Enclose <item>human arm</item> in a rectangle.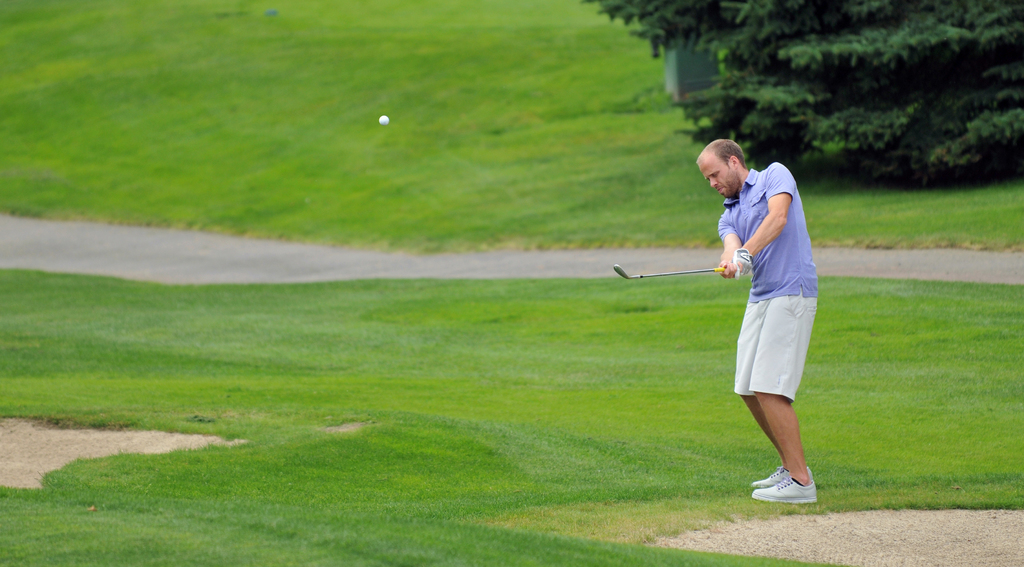
Rect(714, 215, 745, 277).
